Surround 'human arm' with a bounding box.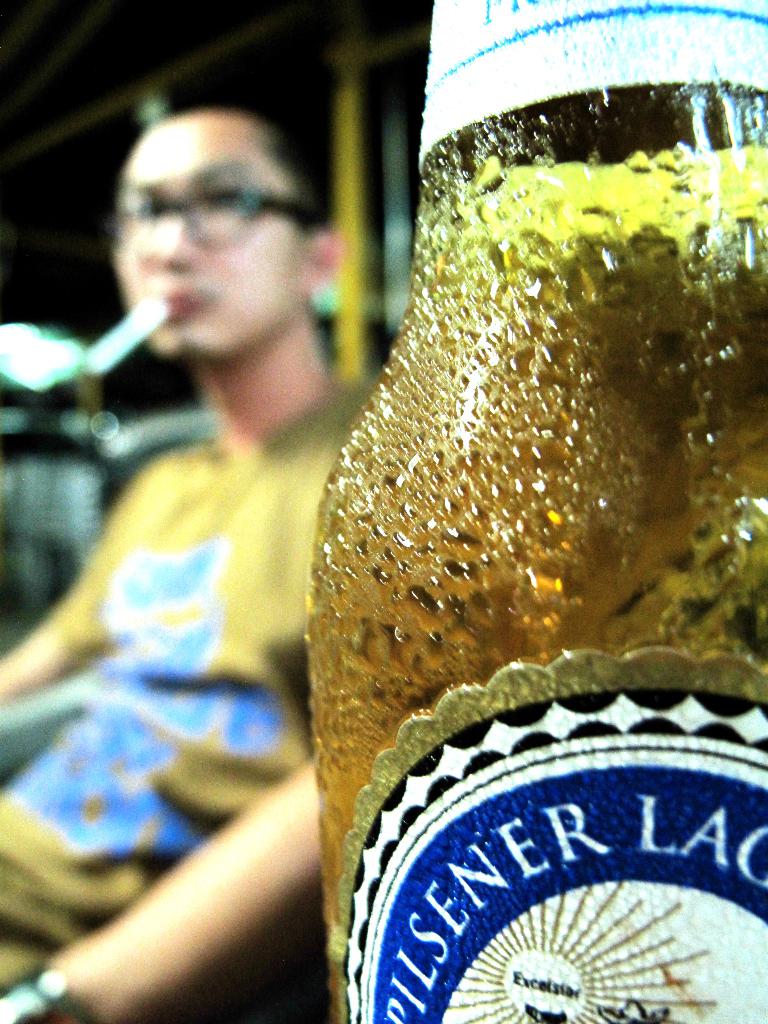
[0,473,133,717].
